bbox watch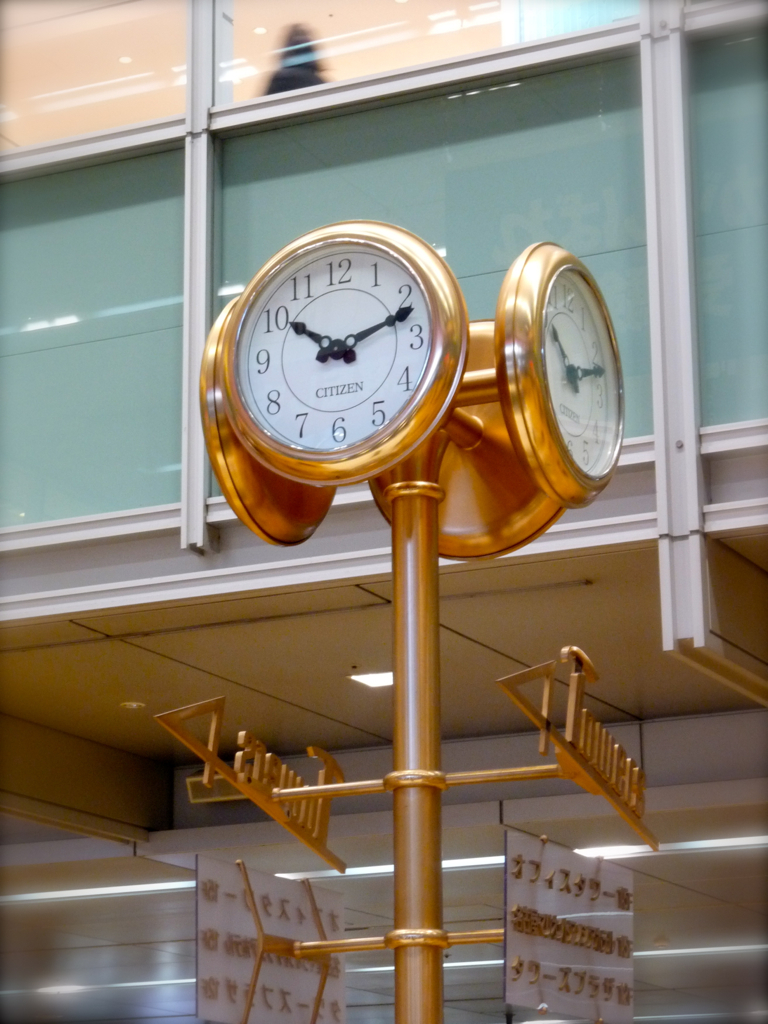
[x1=214, y1=218, x2=464, y2=487]
